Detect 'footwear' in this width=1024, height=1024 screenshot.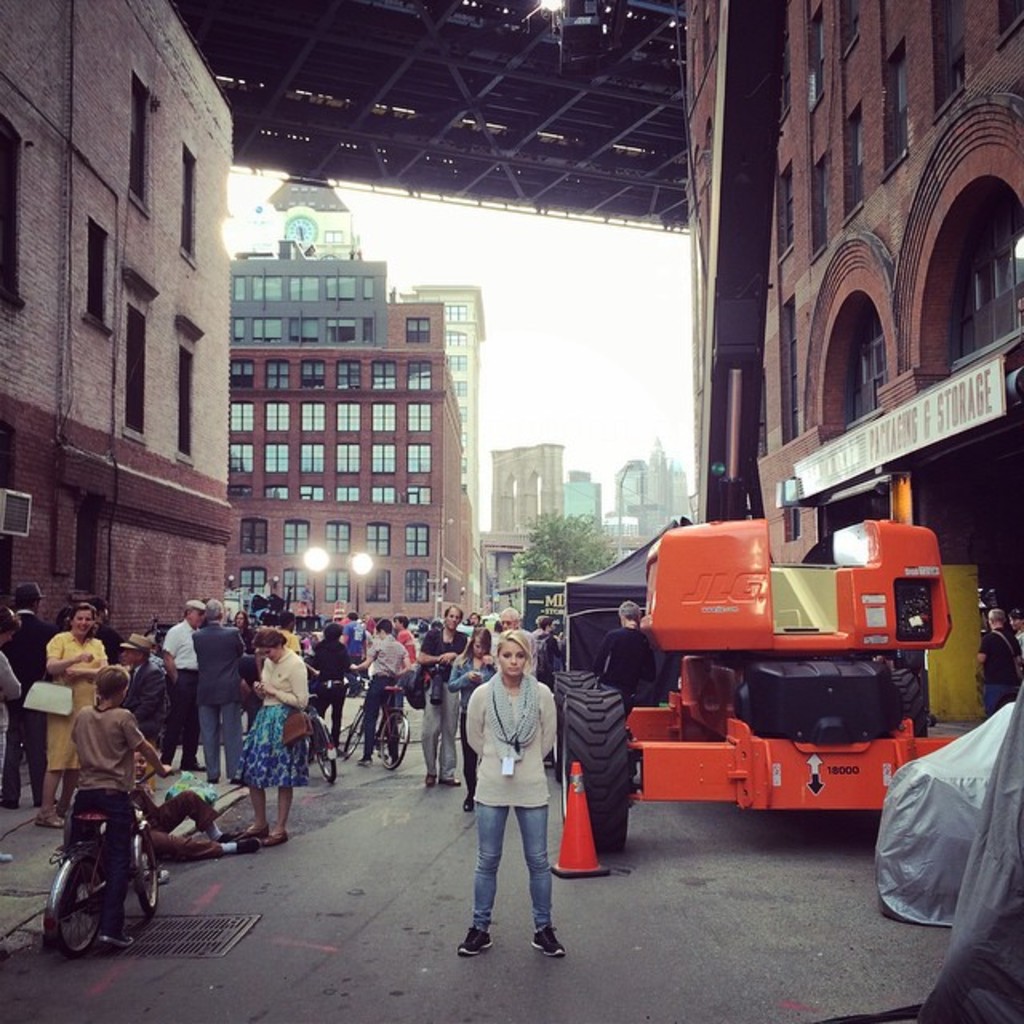
Detection: bbox=[267, 822, 296, 851].
